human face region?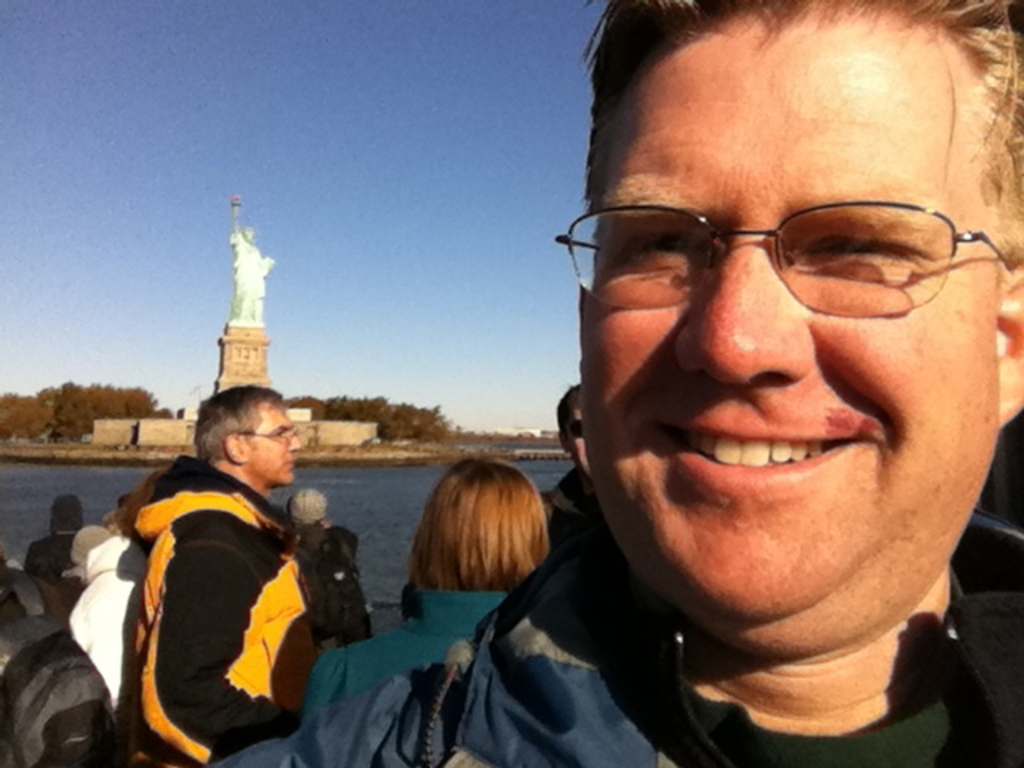
select_region(582, 10, 1002, 626)
